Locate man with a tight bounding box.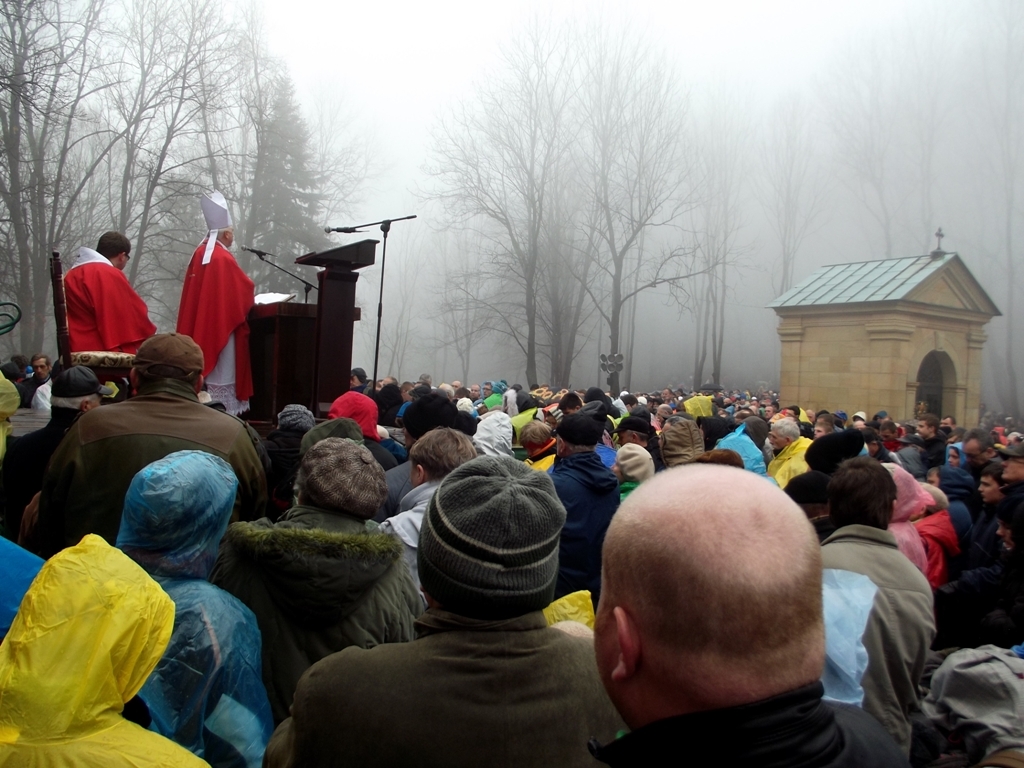
Rect(544, 416, 615, 613).
